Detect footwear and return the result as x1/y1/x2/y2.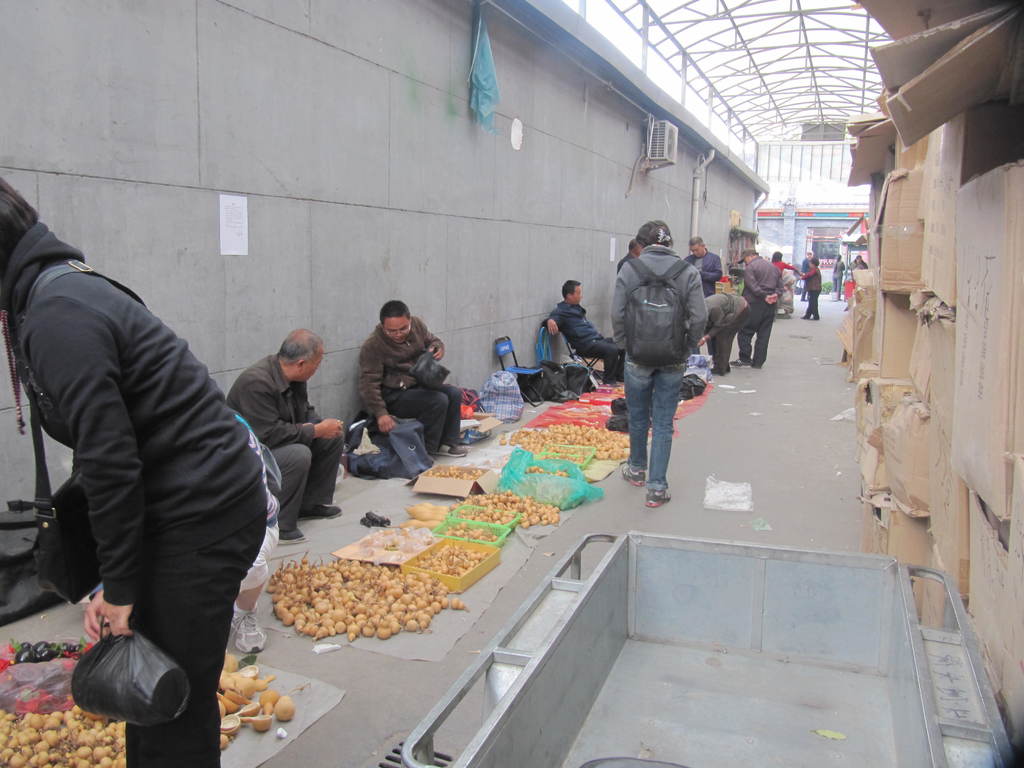
812/316/820/321.
